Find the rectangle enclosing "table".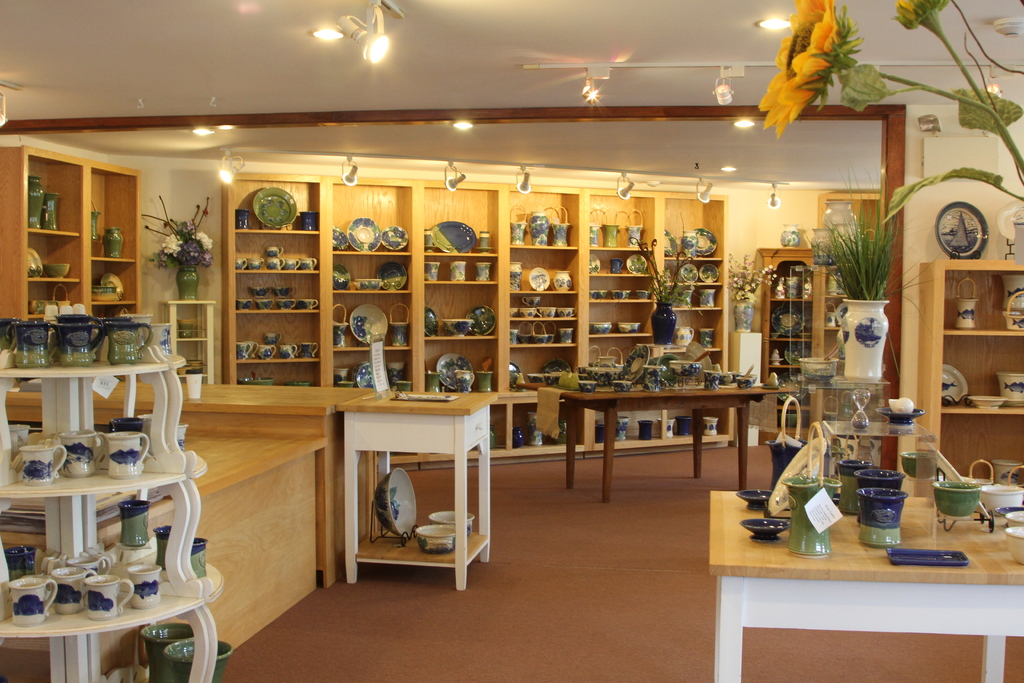
box=[532, 375, 790, 493].
